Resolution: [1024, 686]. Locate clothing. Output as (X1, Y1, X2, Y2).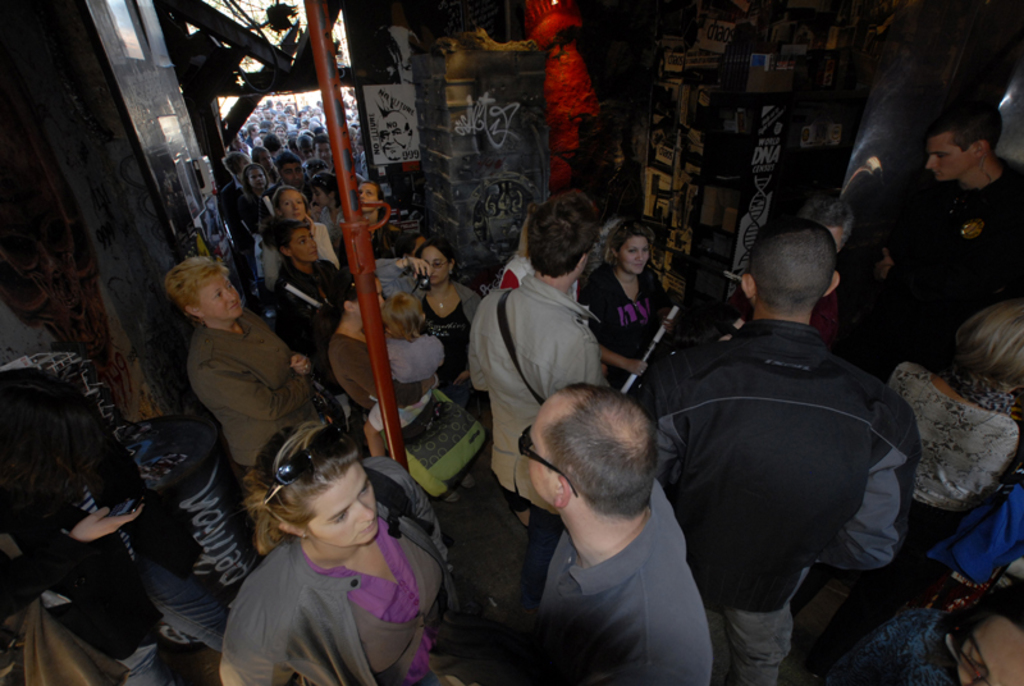
(362, 255, 477, 379).
